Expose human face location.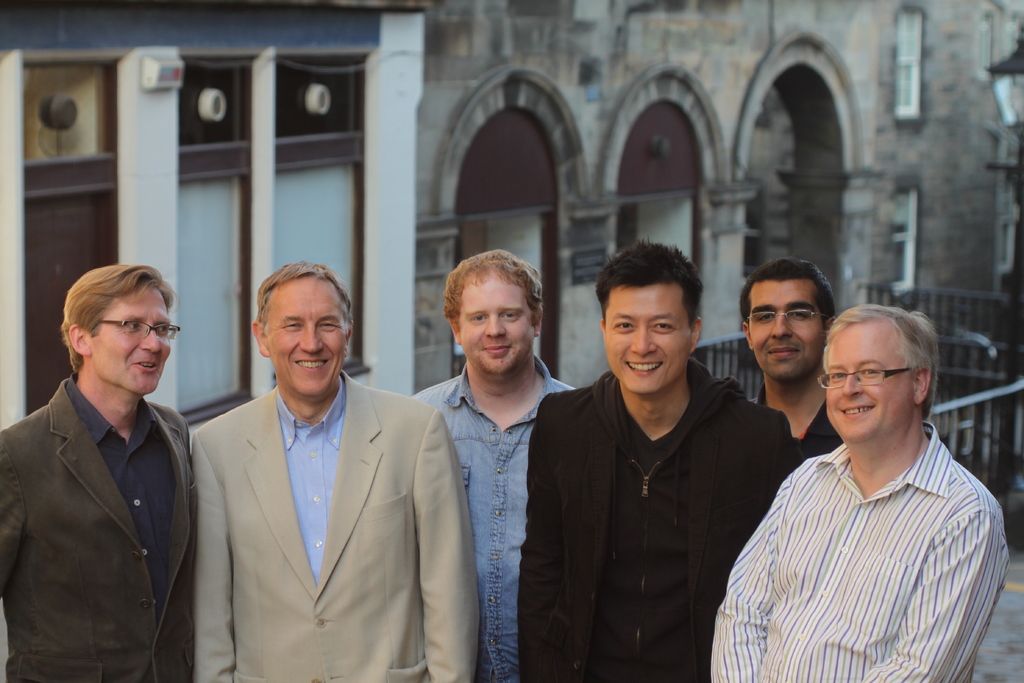
Exposed at 751:283:820:382.
